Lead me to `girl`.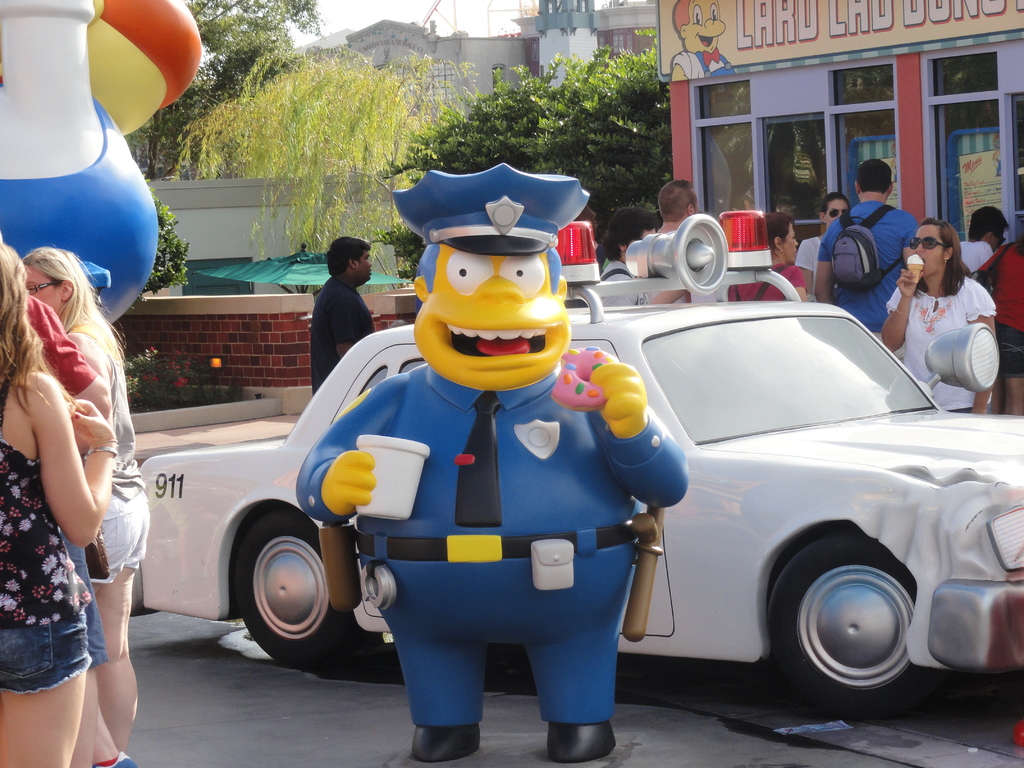
Lead to 0/266/119/767.
